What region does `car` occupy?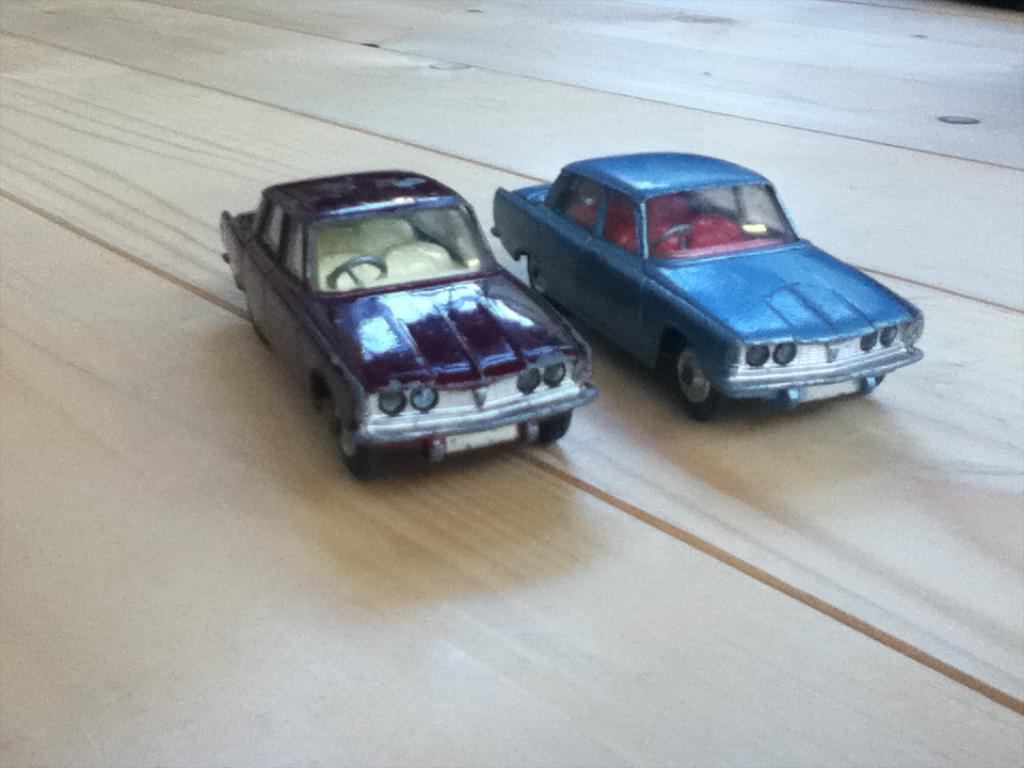
<bbox>491, 146, 929, 416</bbox>.
